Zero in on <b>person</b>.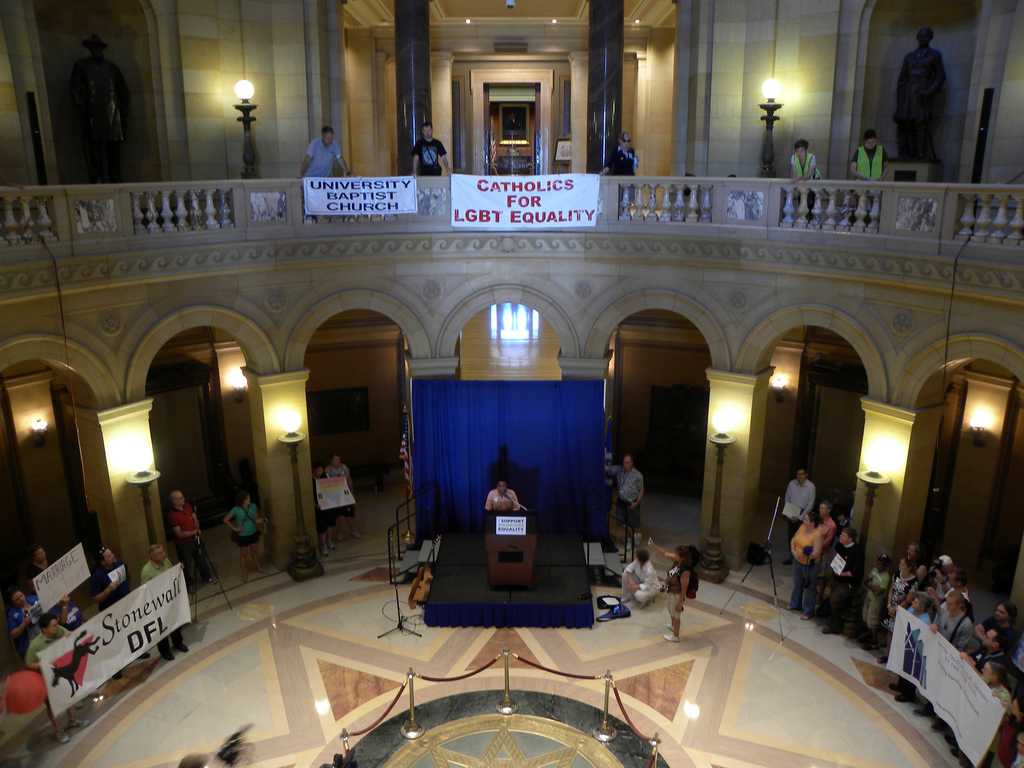
Zeroed in: (850,127,890,186).
